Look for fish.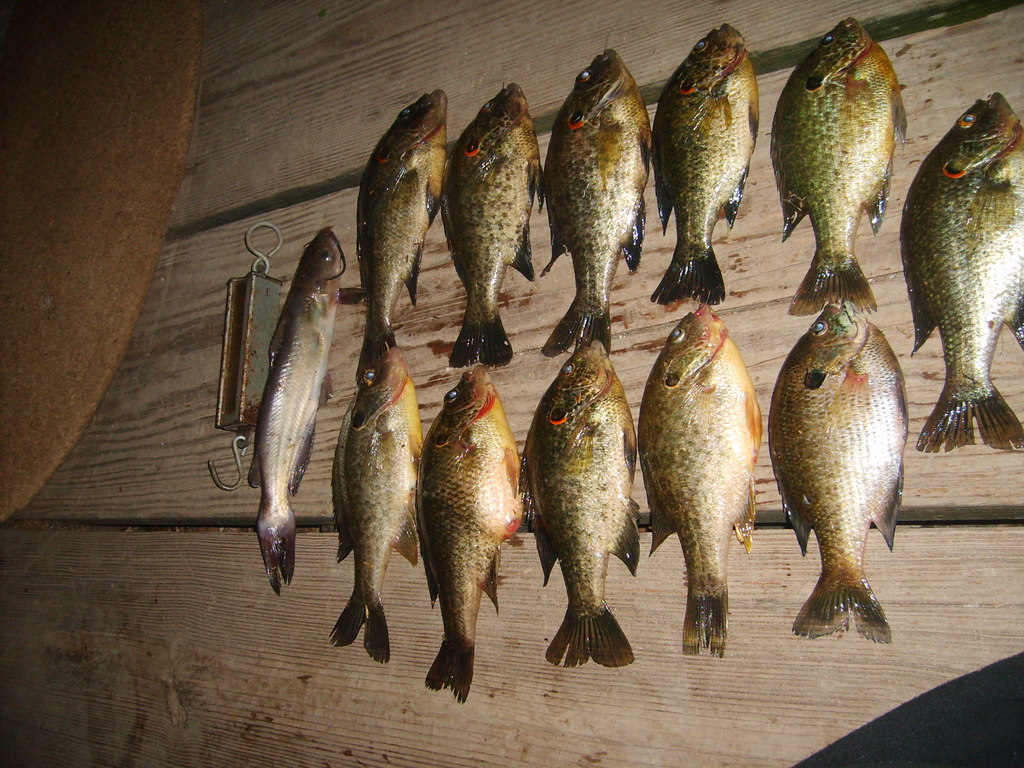
Found: select_region(247, 226, 350, 595).
